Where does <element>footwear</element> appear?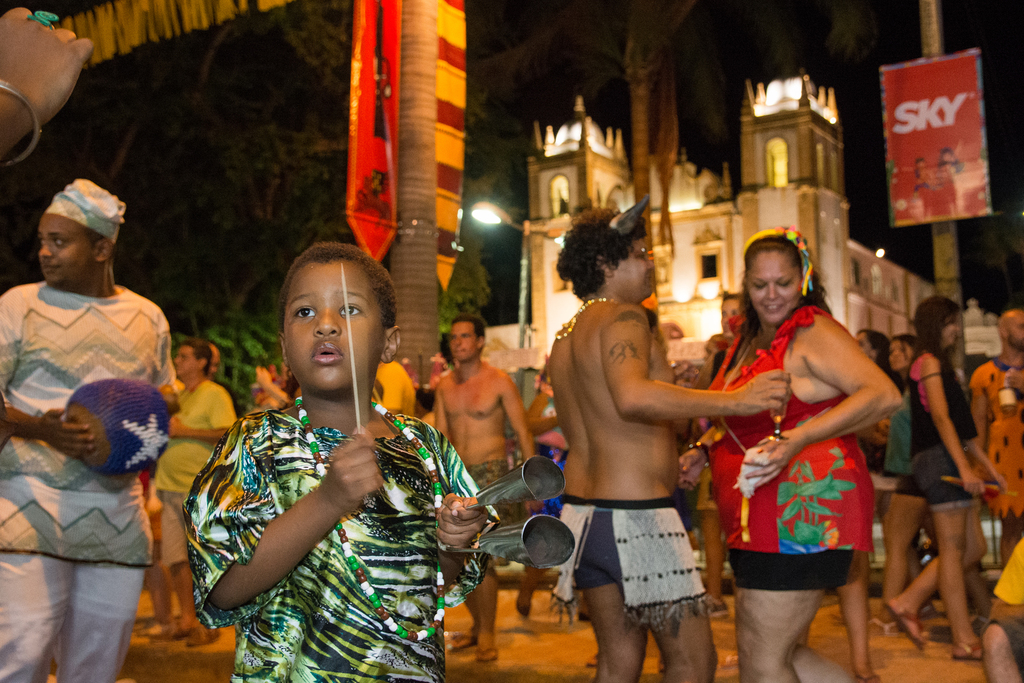
Appears at [x1=832, y1=602, x2=872, y2=619].
